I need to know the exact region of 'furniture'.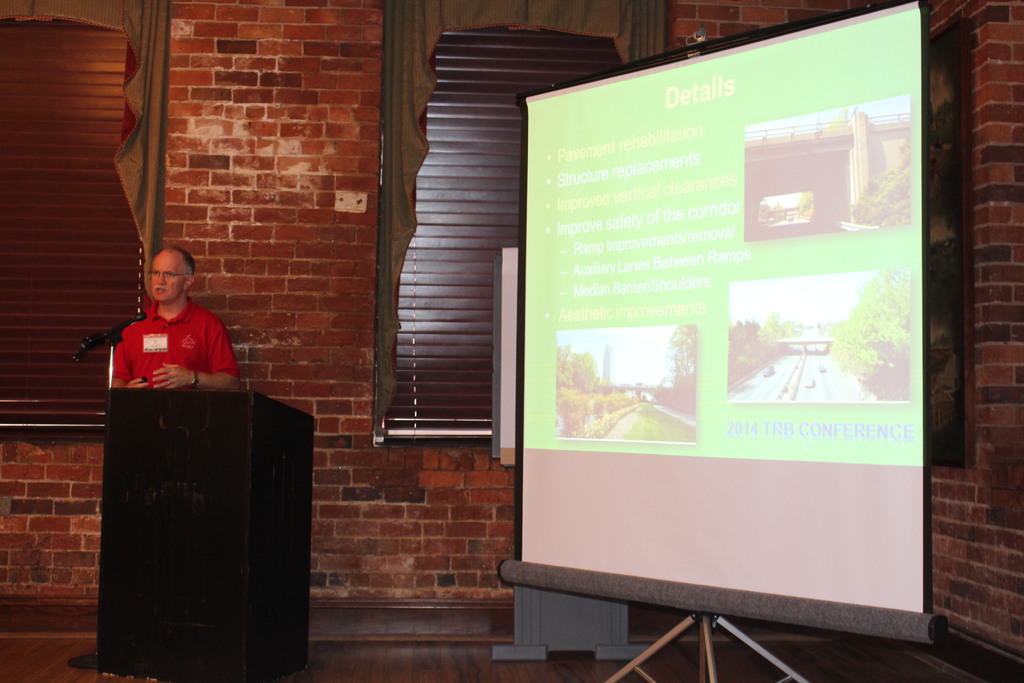
Region: select_region(92, 383, 320, 682).
